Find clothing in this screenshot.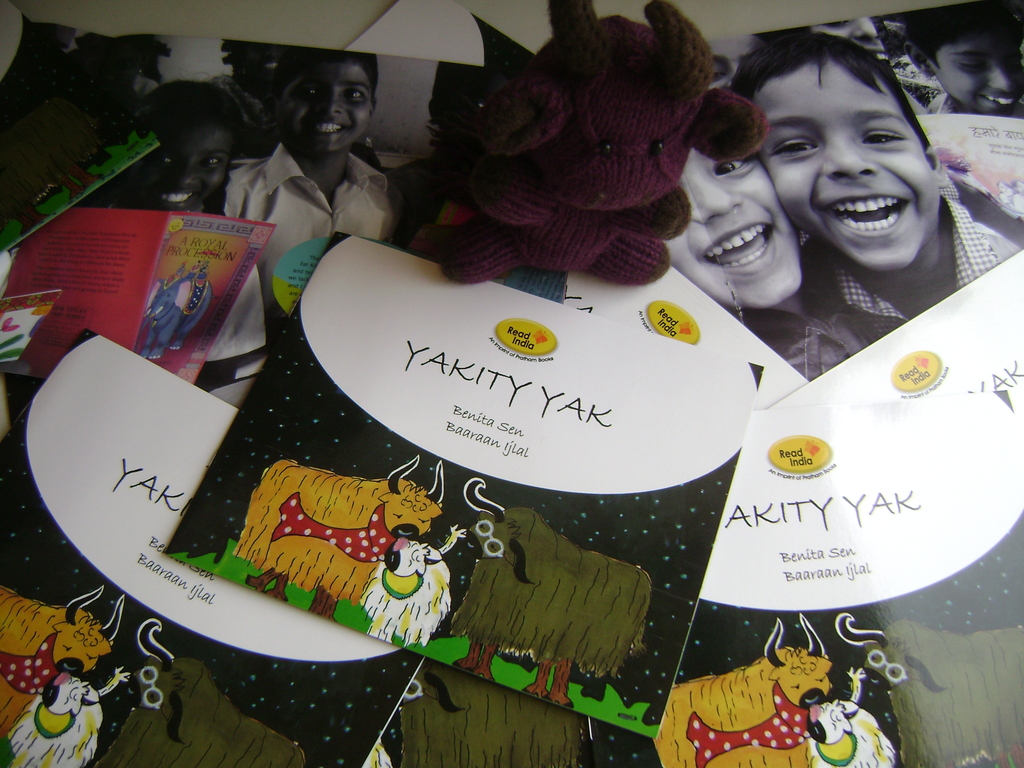
The bounding box for clothing is BBox(216, 138, 394, 324).
